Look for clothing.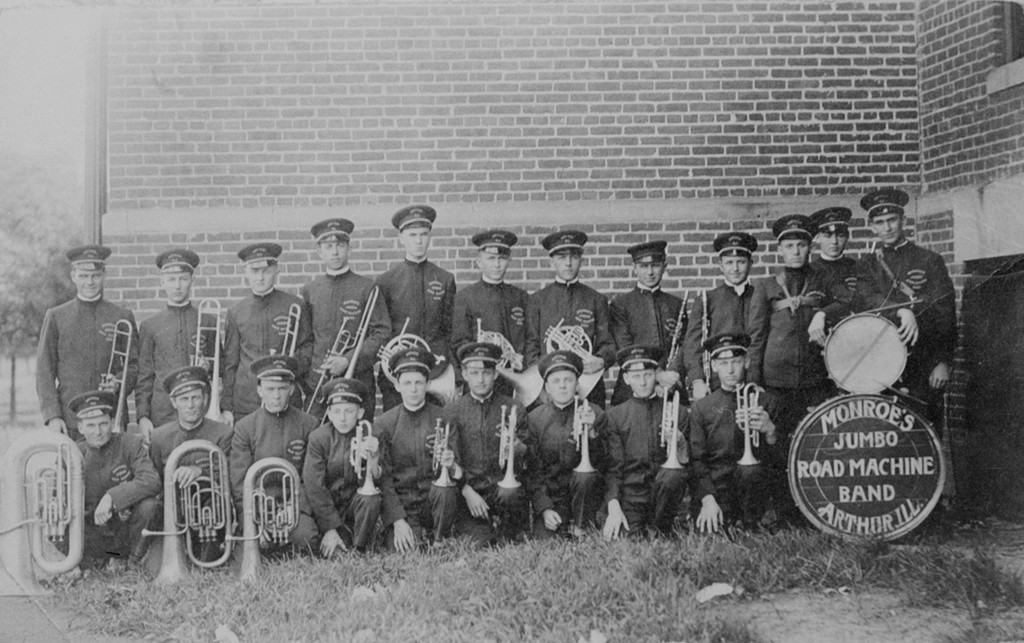
Found: 39 422 164 566.
